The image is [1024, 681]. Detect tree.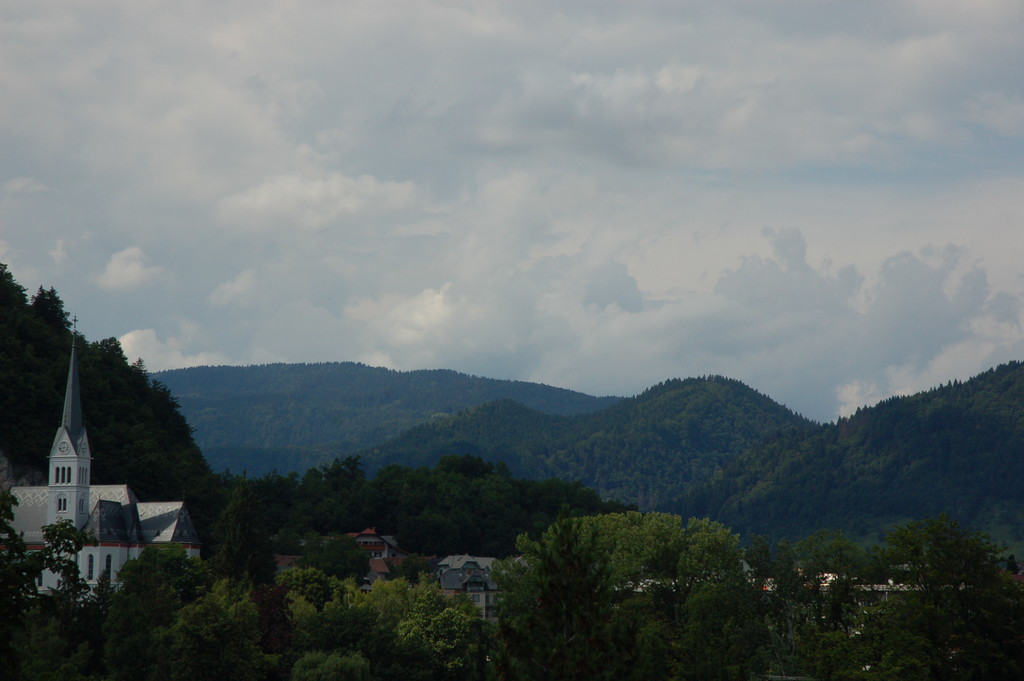
Detection: 92, 545, 217, 680.
